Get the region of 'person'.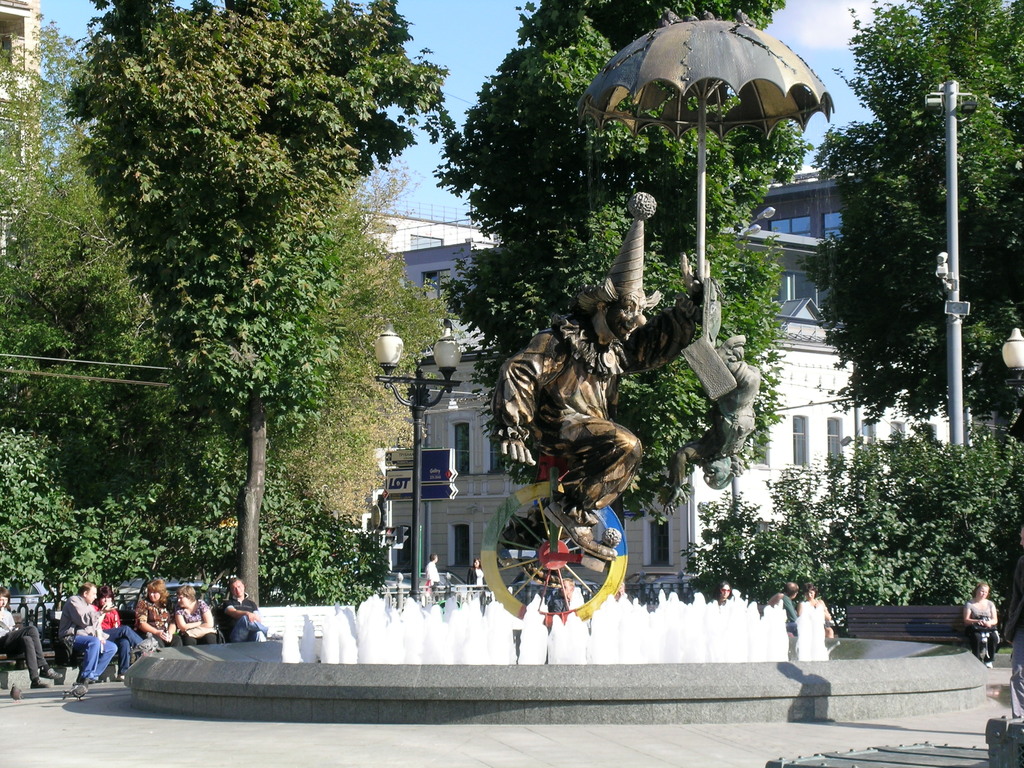
x1=1005 y1=520 x2=1023 y2=723.
